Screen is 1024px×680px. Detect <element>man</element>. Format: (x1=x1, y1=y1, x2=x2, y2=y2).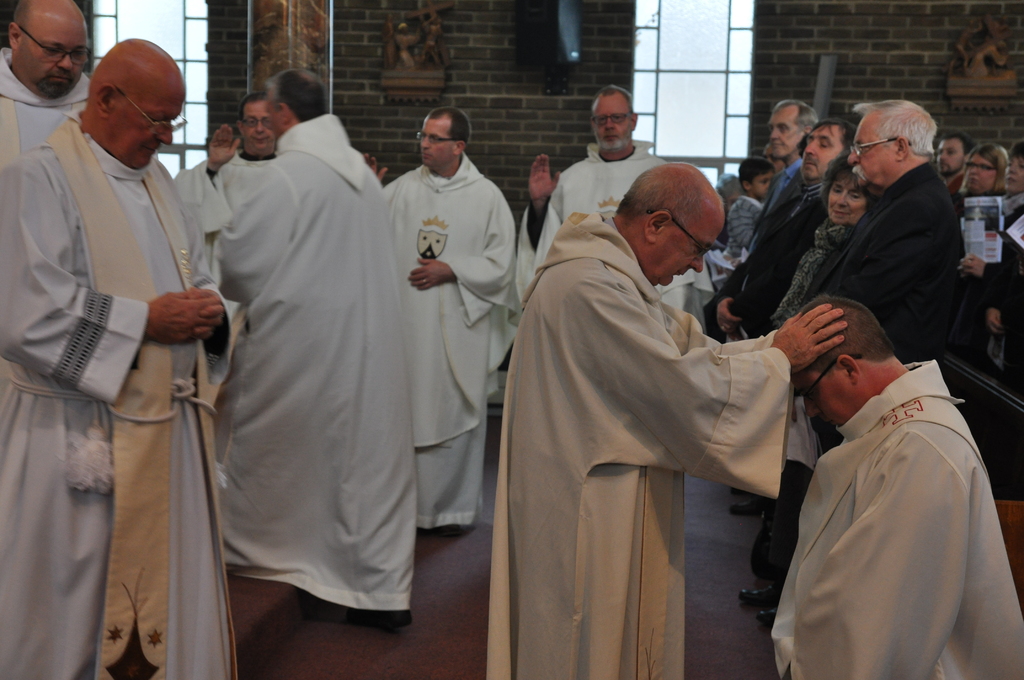
(x1=0, y1=0, x2=97, y2=169).
